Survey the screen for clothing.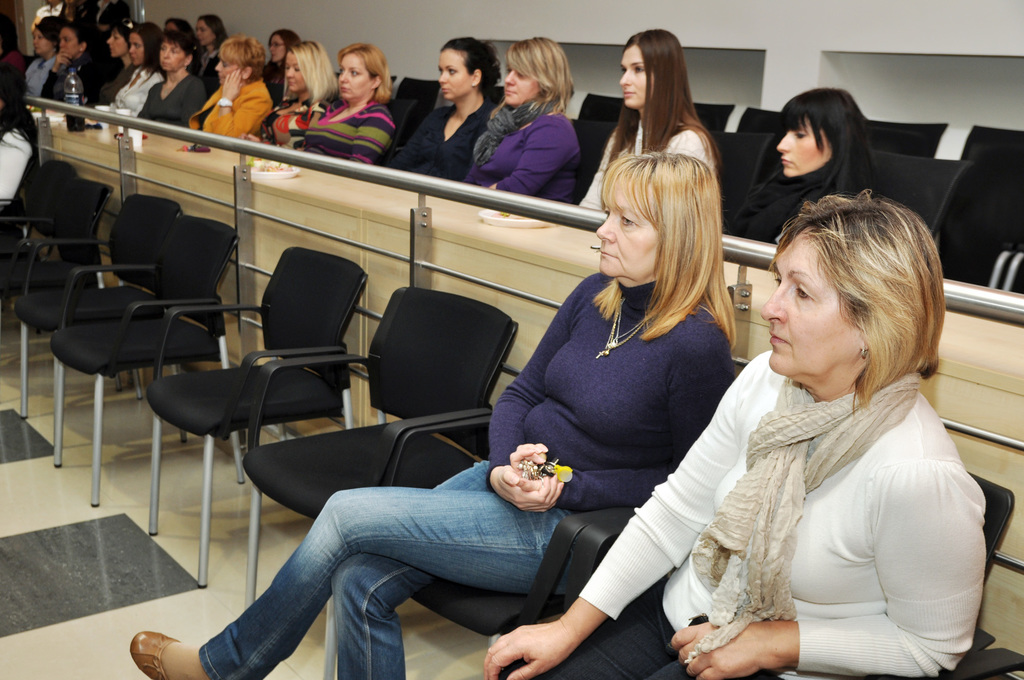
Survey found: detection(461, 115, 580, 202).
